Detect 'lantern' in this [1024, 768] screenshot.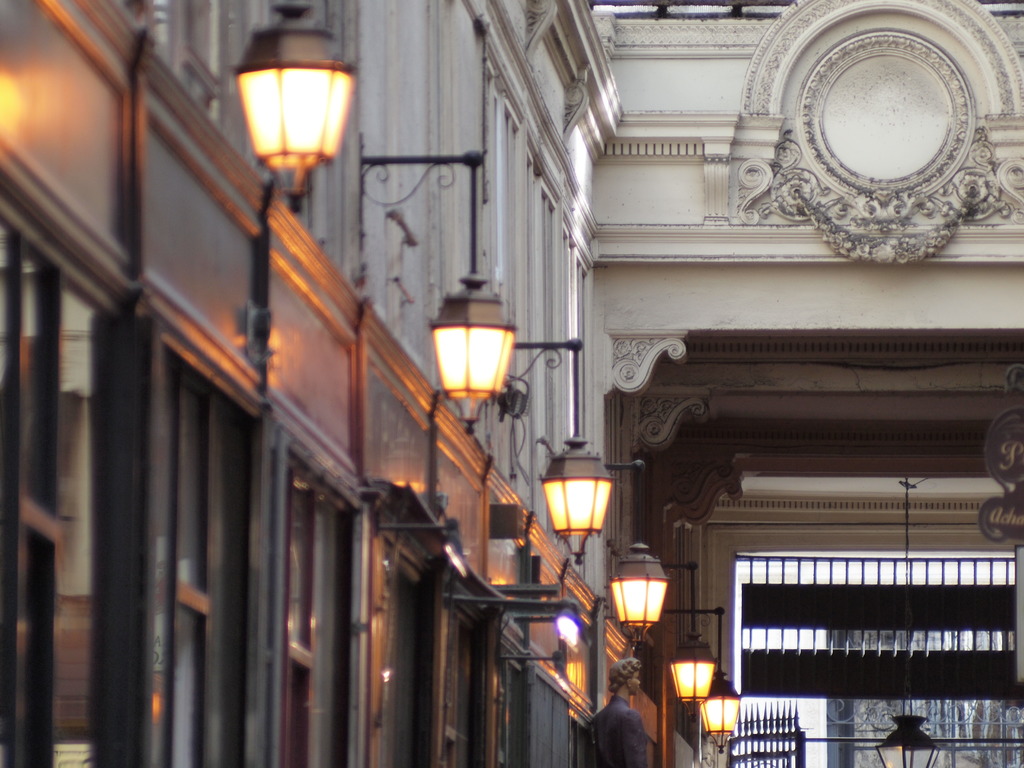
Detection: region(221, 28, 353, 182).
